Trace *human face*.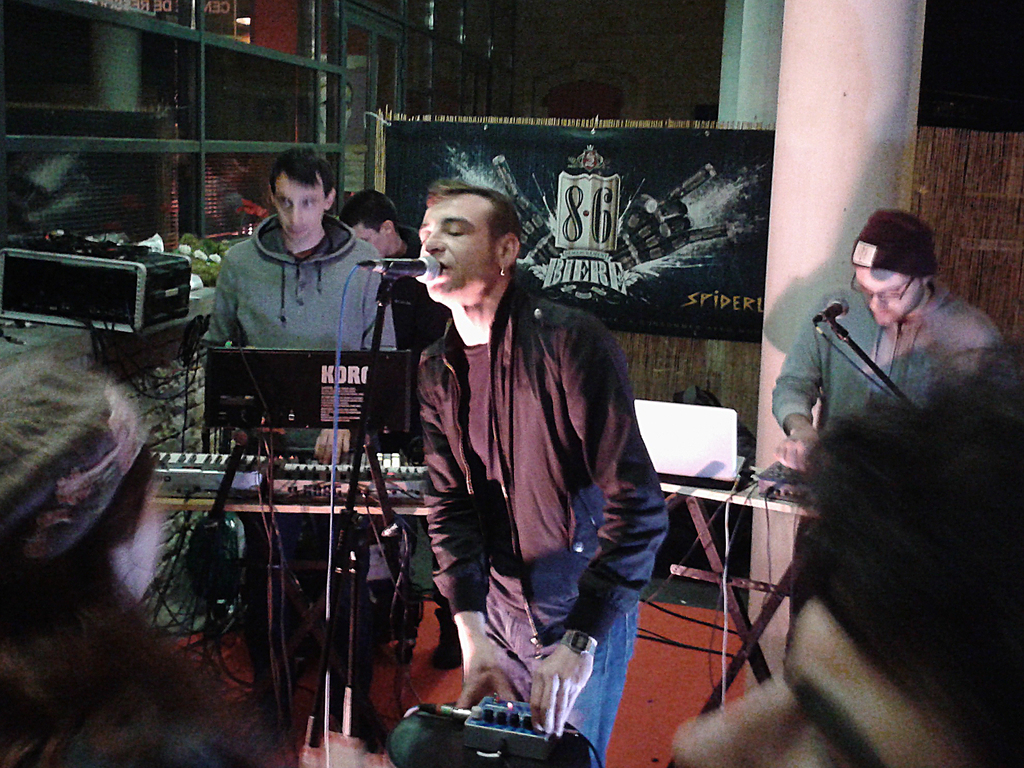
Traced to rect(854, 270, 925, 327).
